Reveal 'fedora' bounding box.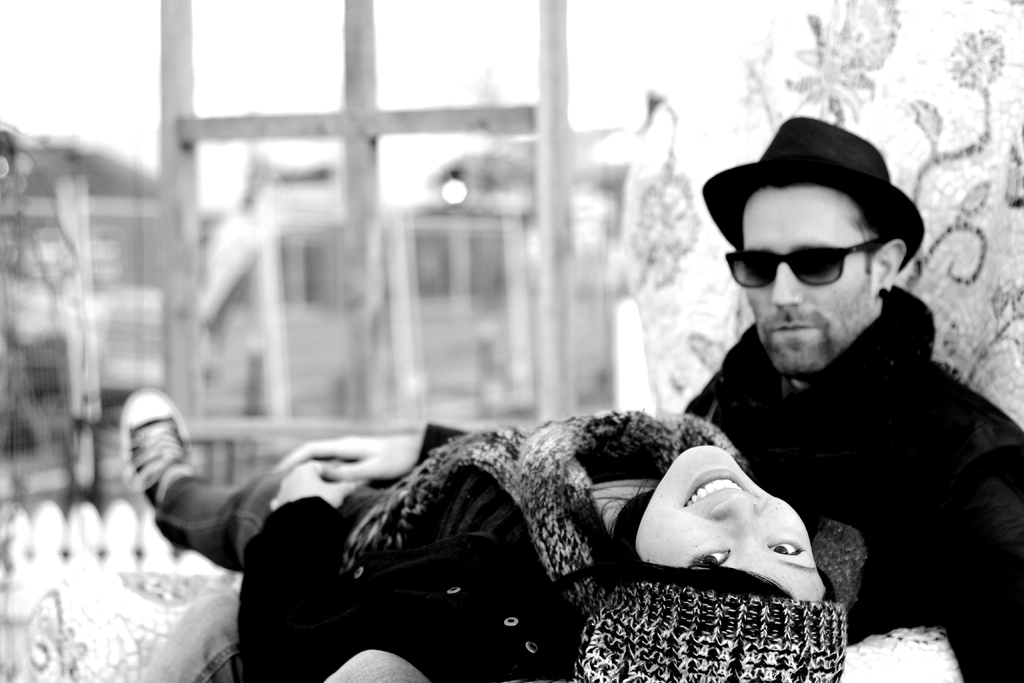
Revealed: pyautogui.locateOnScreen(700, 117, 927, 268).
